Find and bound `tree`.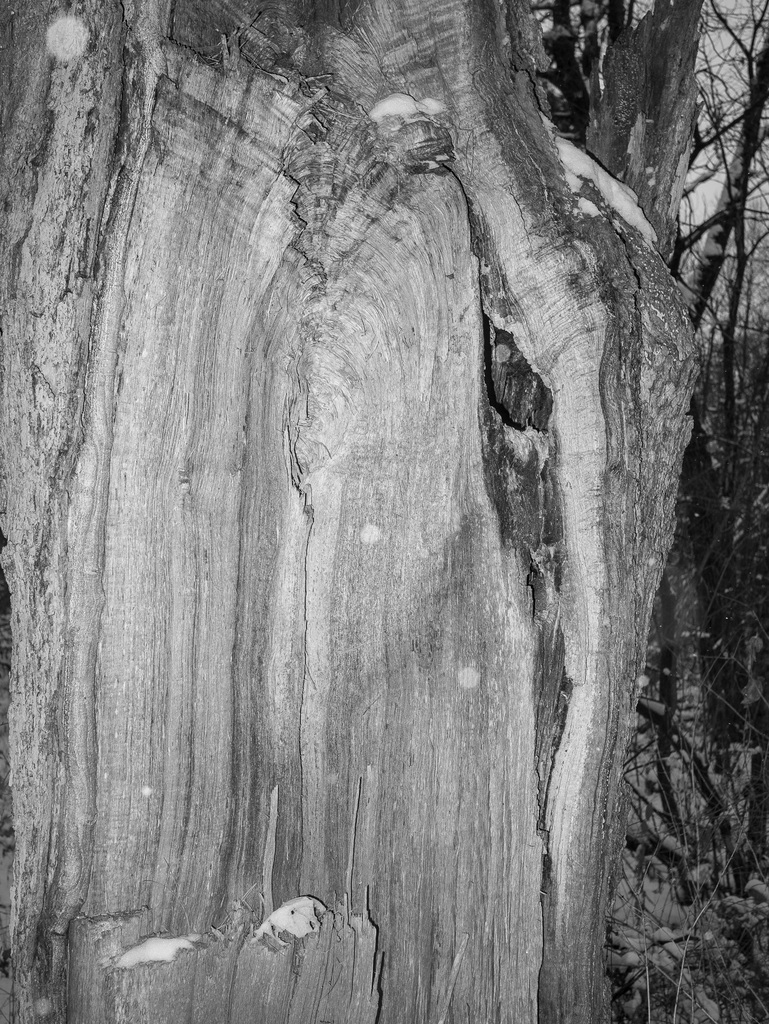
Bound: box(672, 0, 768, 508).
